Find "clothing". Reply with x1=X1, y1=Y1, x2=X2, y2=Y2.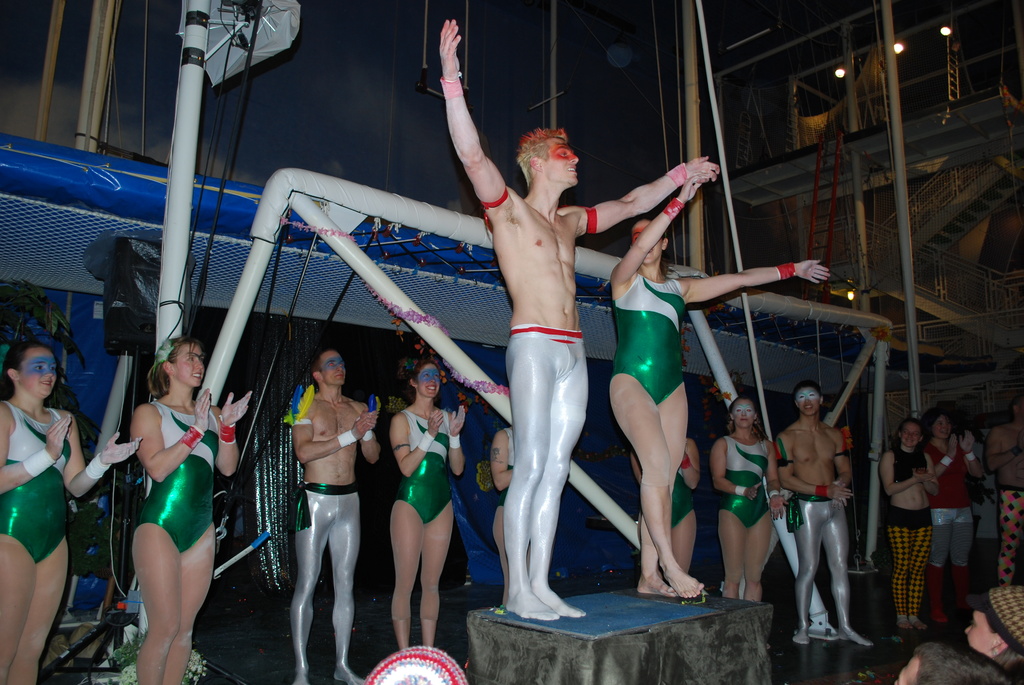
x1=0, y1=402, x2=68, y2=565.
